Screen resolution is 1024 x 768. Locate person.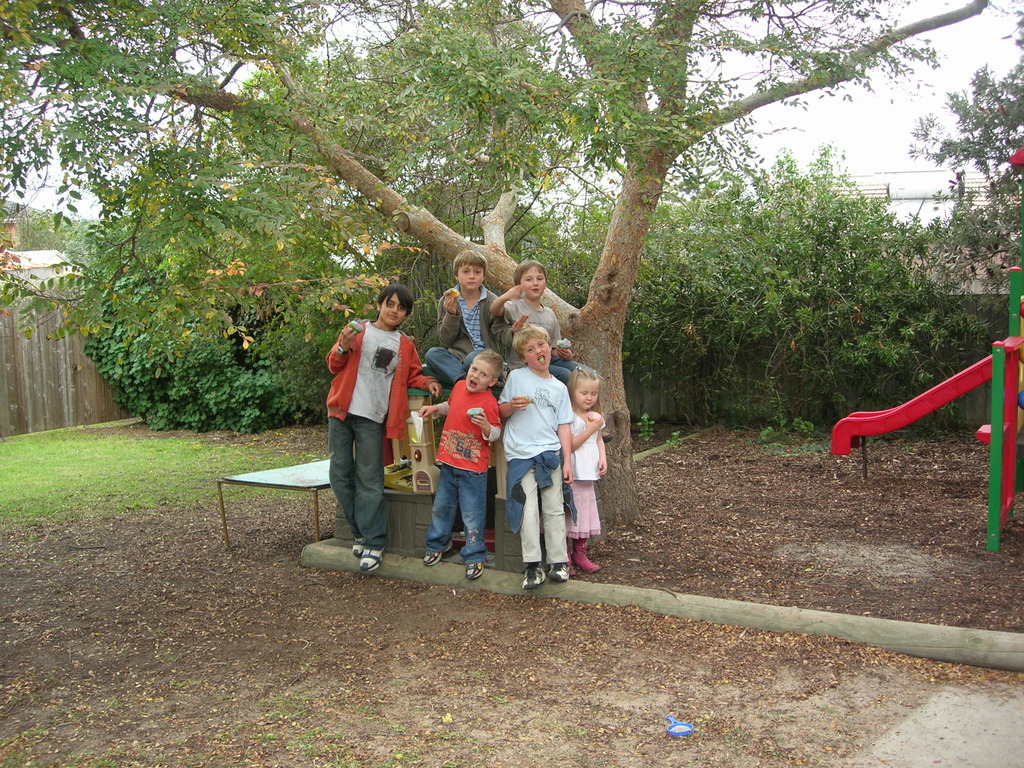
(left=484, top=265, right=570, bottom=371).
